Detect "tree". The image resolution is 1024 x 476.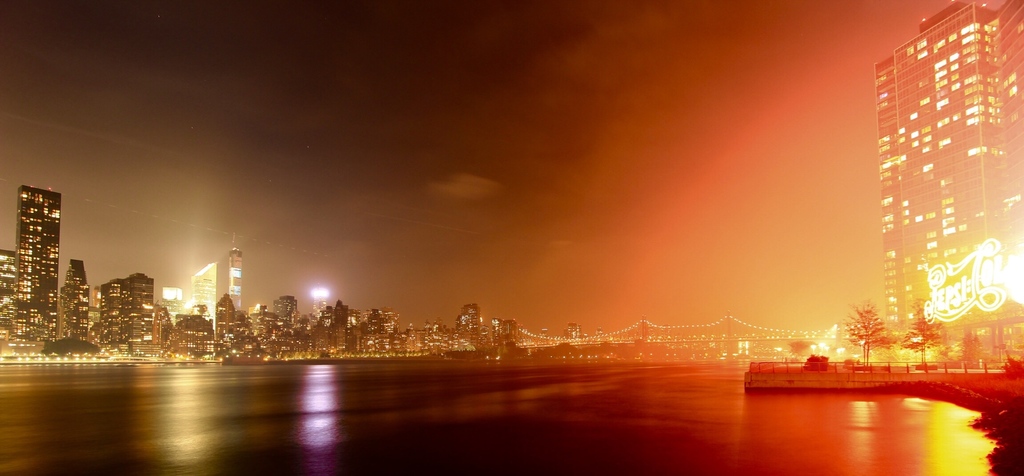
bbox=[975, 394, 1023, 475].
